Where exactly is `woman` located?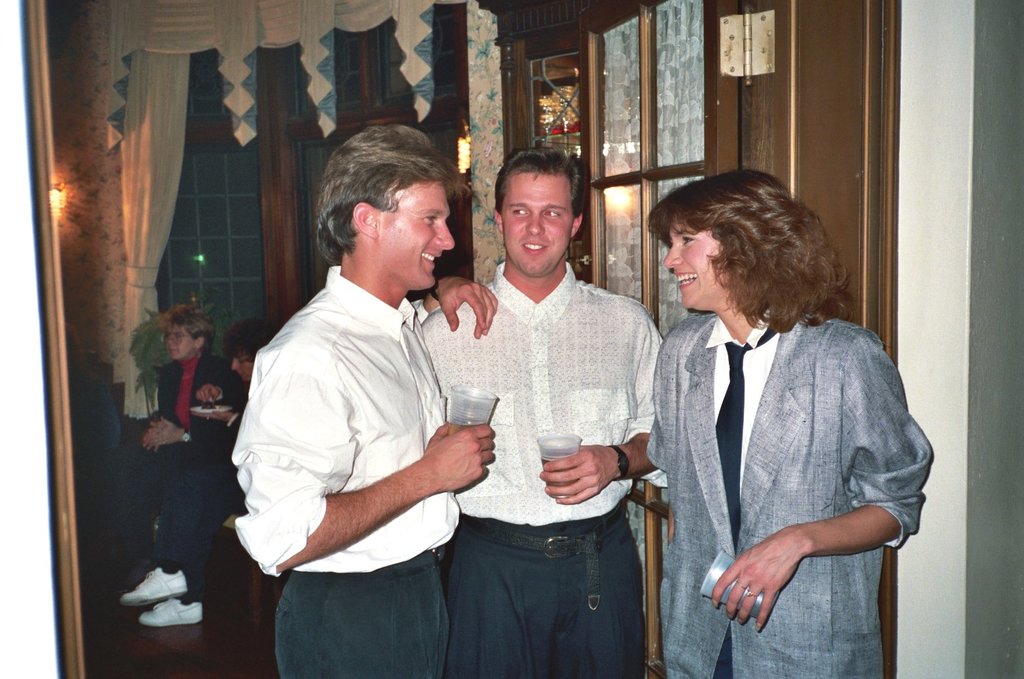
Its bounding box is box=[642, 173, 937, 648].
